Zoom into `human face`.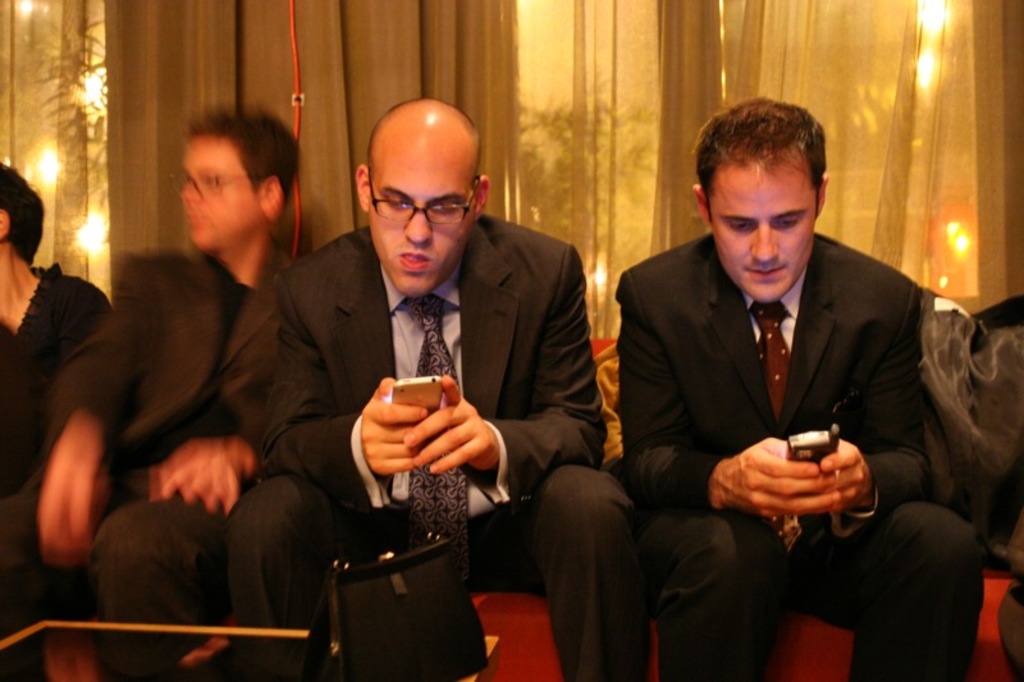
Zoom target: [x1=708, y1=160, x2=815, y2=305].
